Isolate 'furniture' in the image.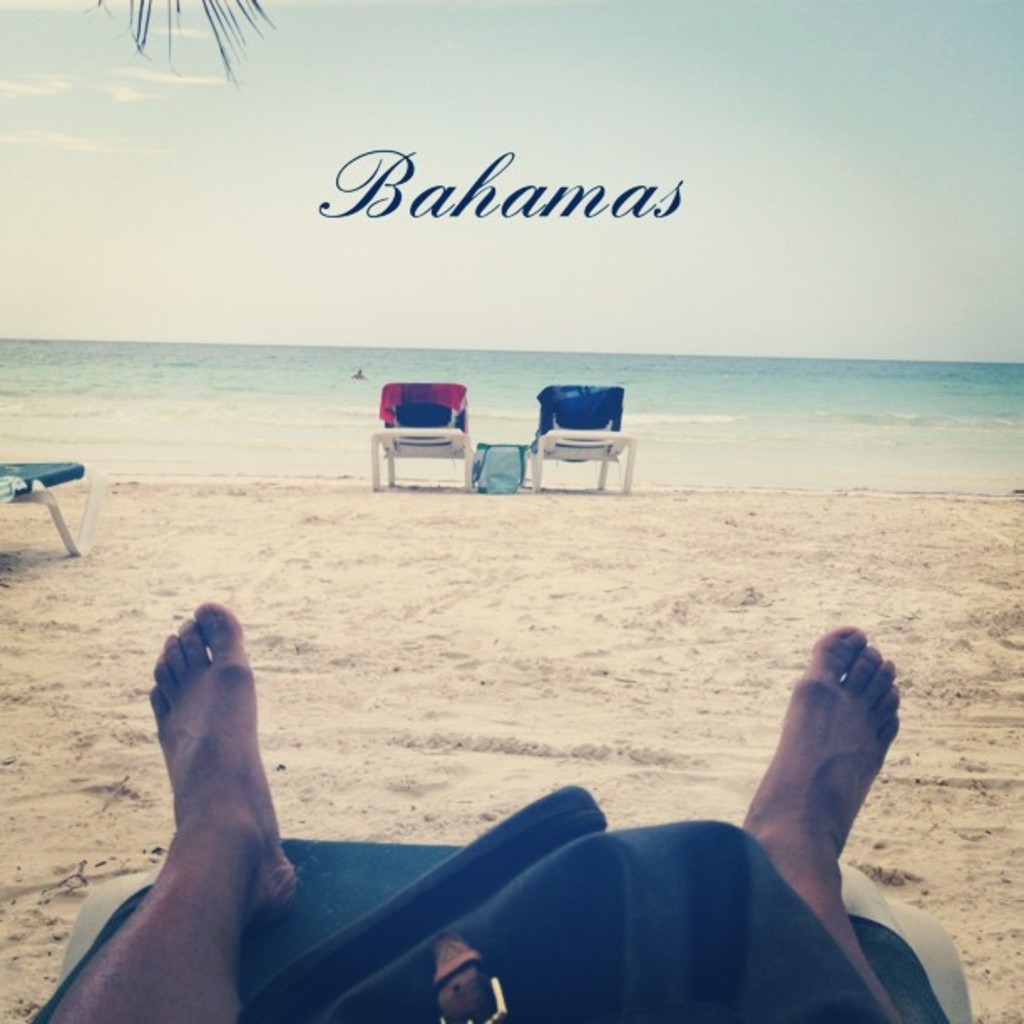
Isolated region: 30/830/975/1022.
